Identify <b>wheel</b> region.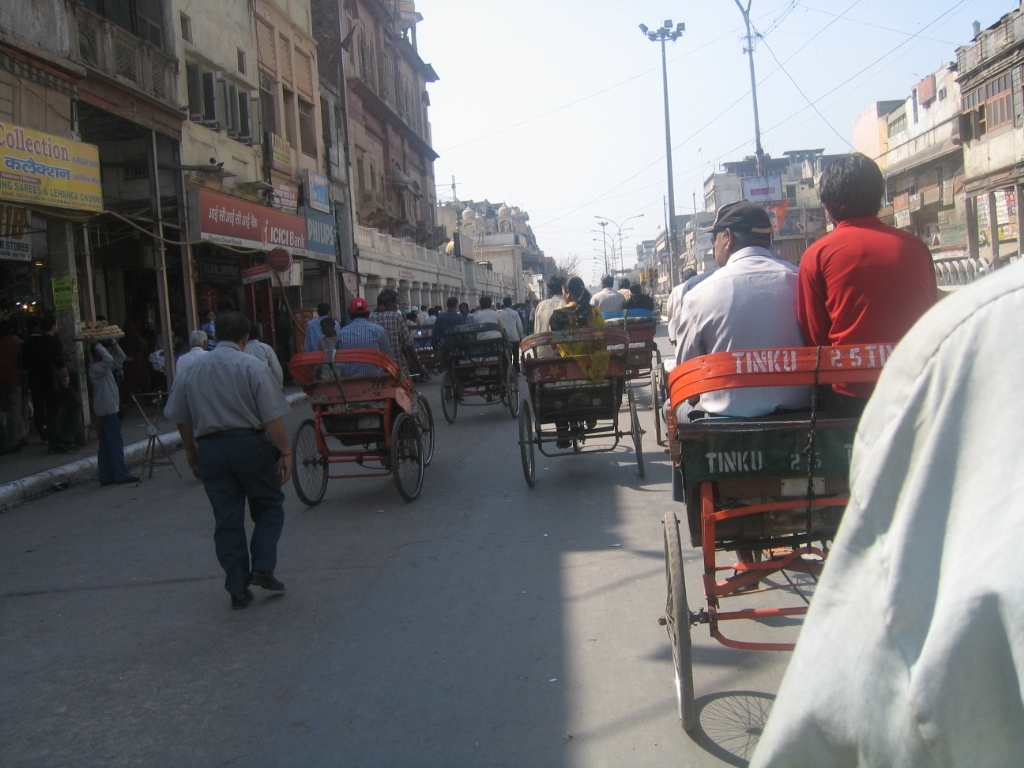
Region: (x1=625, y1=389, x2=643, y2=479).
